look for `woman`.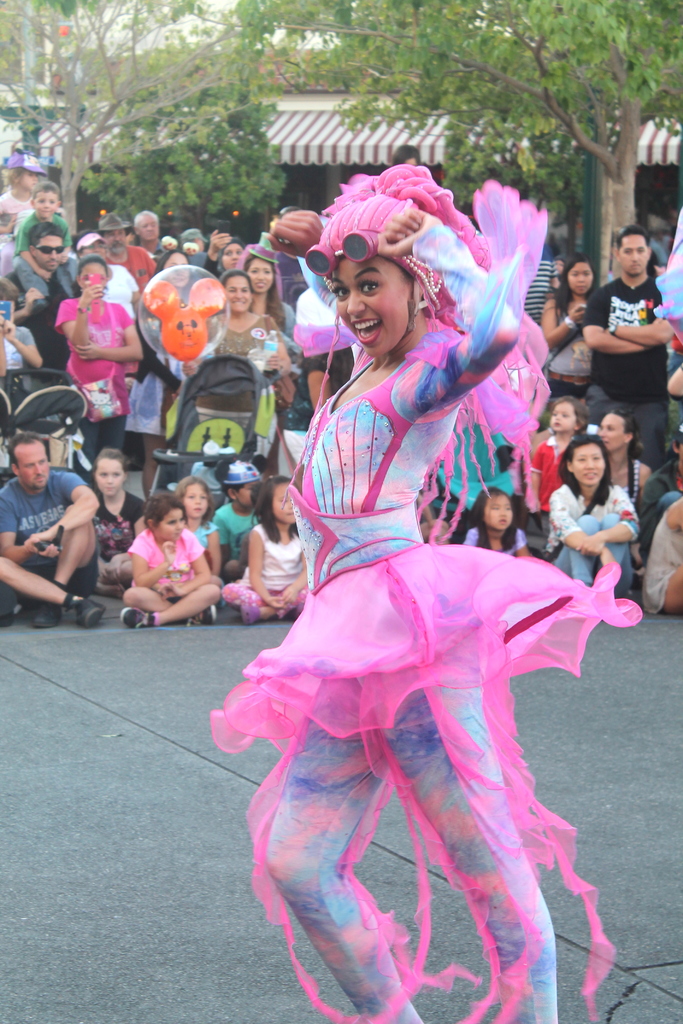
Found: detection(124, 242, 205, 504).
